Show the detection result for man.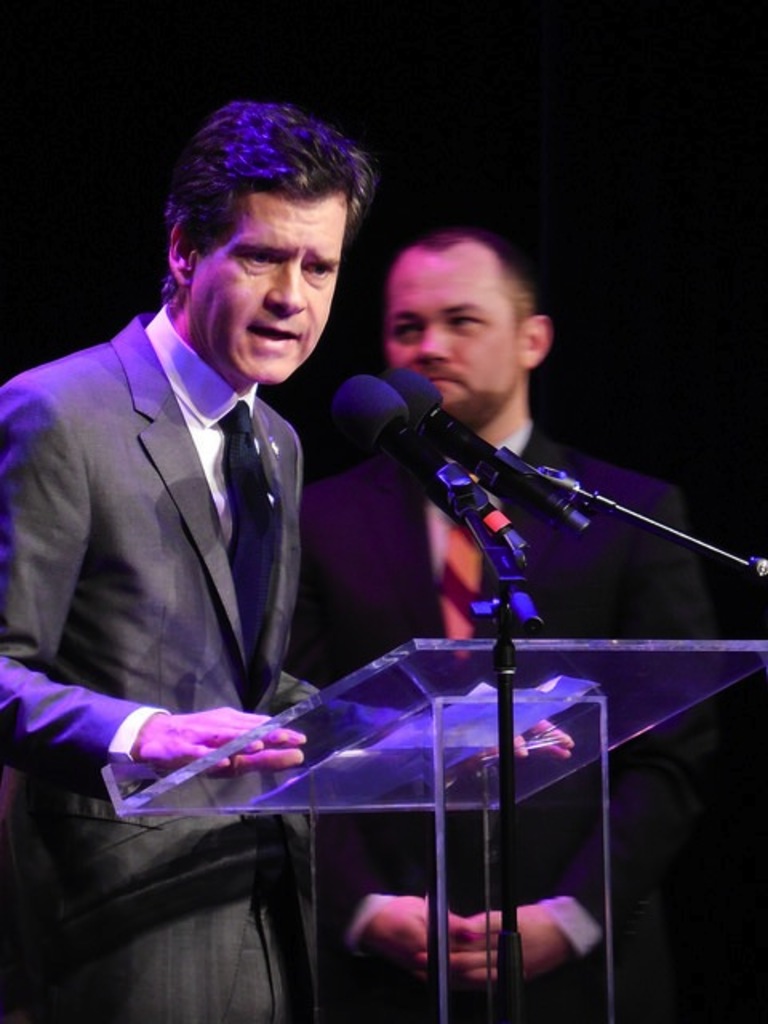
(270,227,693,1022).
